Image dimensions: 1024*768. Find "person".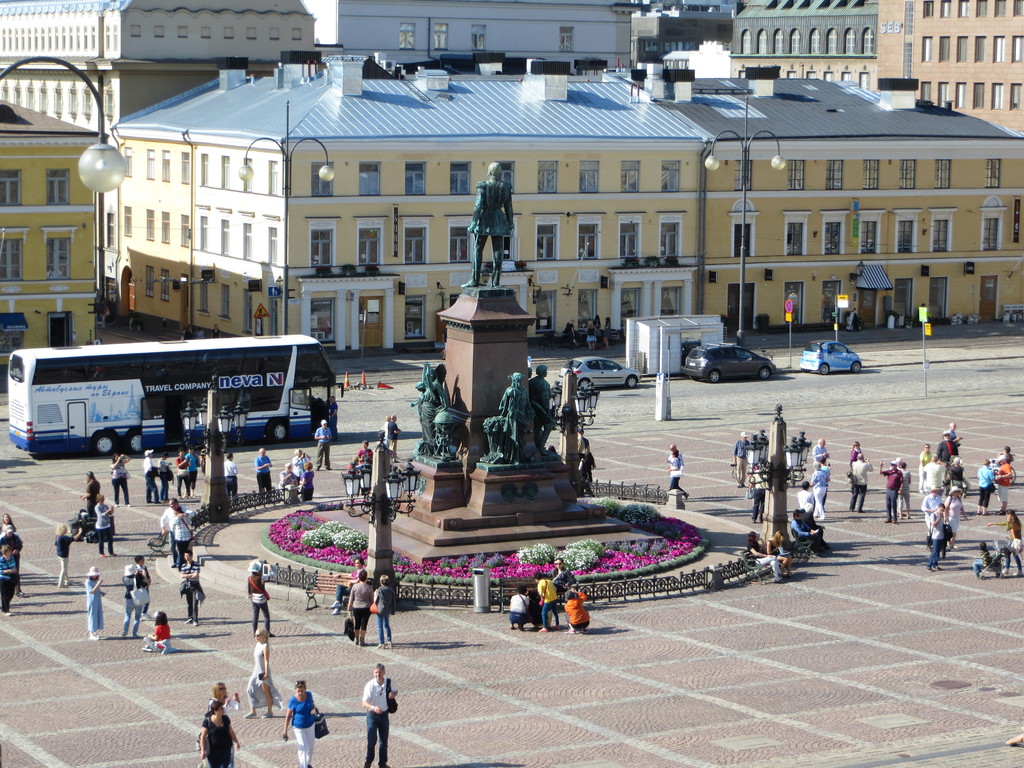
bbox(108, 452, 132, 505).
